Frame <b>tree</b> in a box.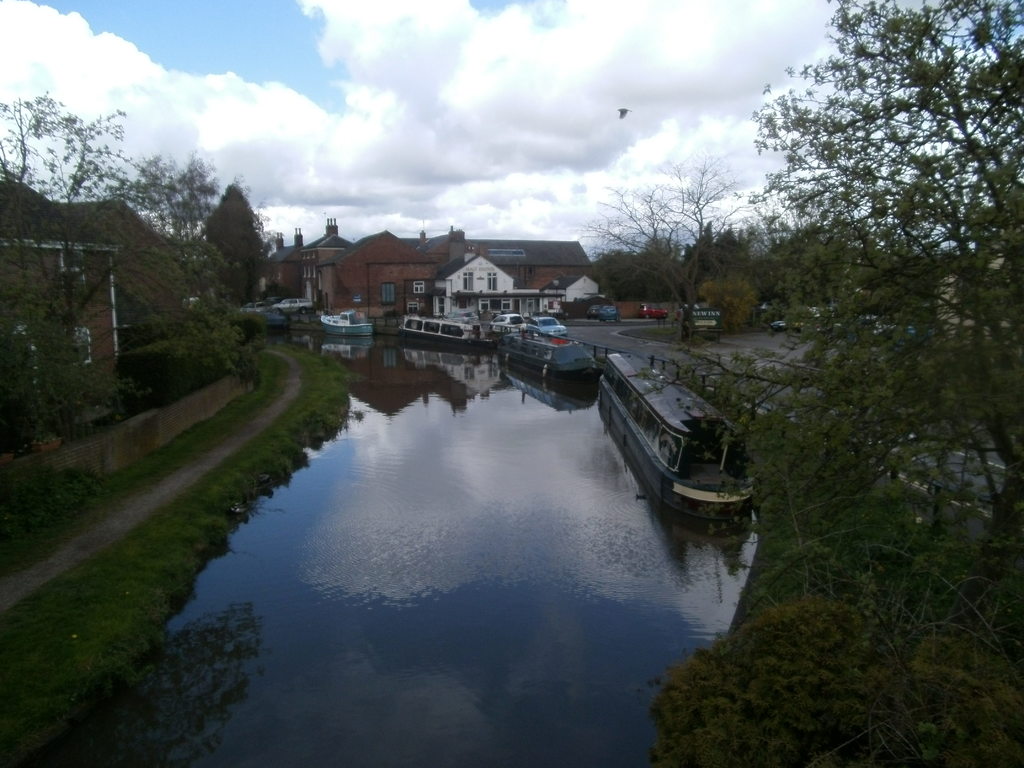
(x1=646, y1=0, x2=1023, y2=766).
